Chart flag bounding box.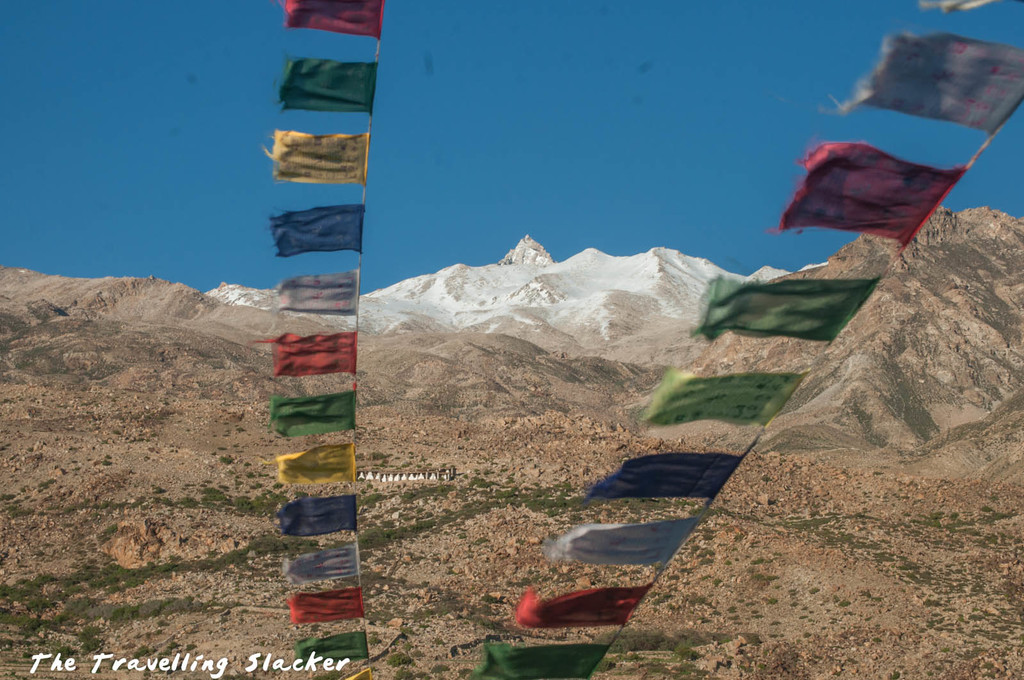
Charted: (786,121,982,239).
